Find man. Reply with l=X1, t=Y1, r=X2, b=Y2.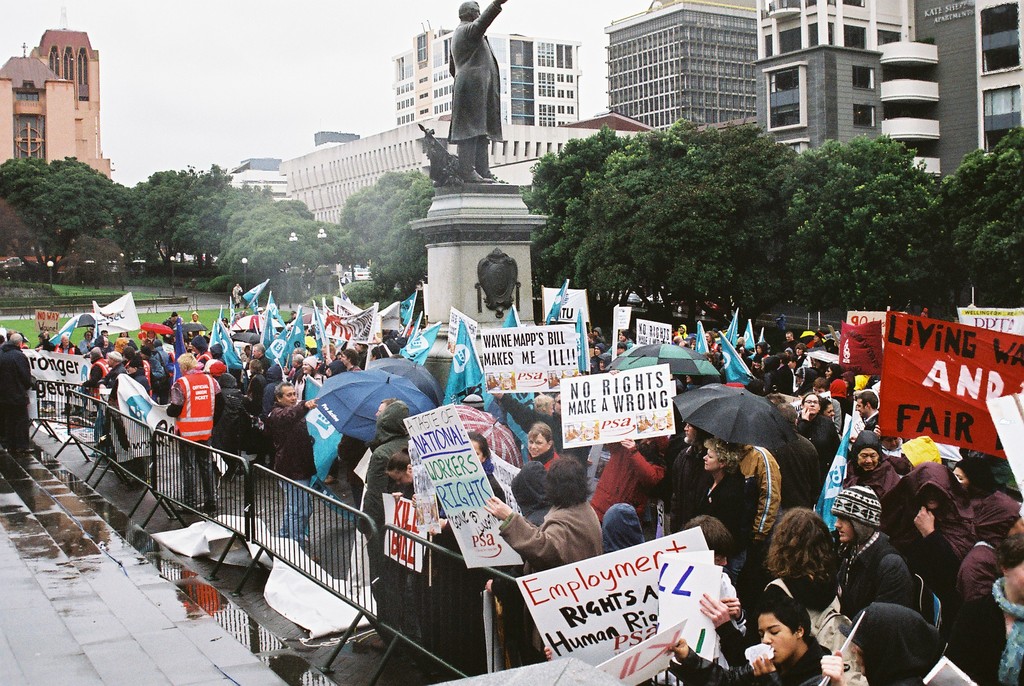
l=829, t=486, r=918, b=614.
